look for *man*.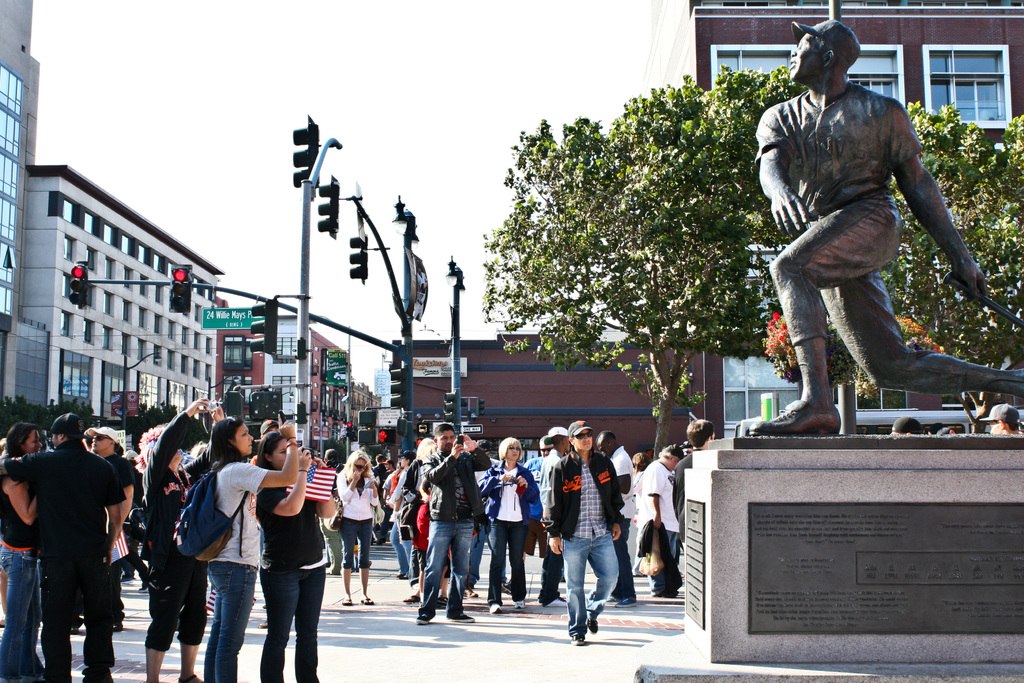
Found: {"x1": 636, "y1": 441, "x2": 682, "y2": 596}.
